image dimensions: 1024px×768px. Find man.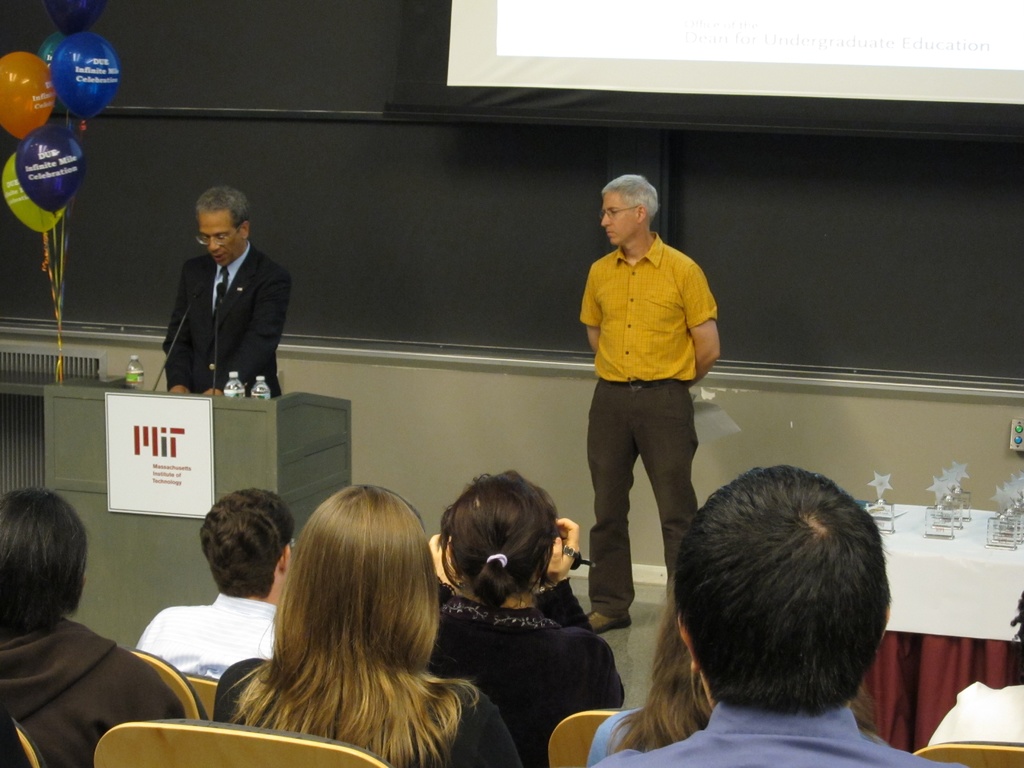
[x1=589, y1=467, x2=966, y2=767].
